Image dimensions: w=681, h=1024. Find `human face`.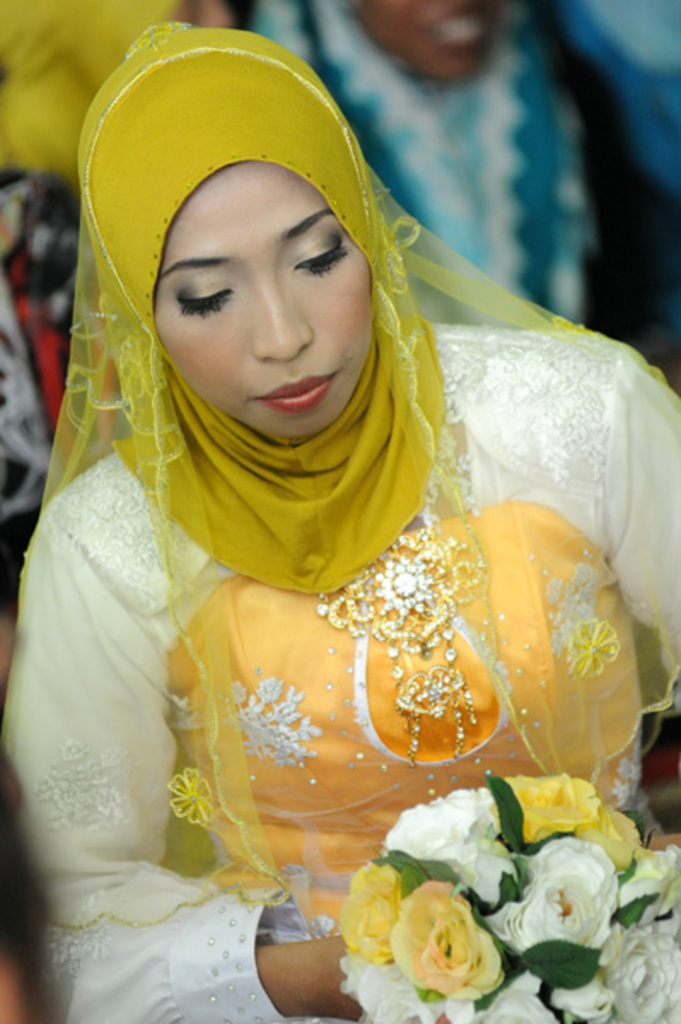
region(138, 171, 386, 442).
